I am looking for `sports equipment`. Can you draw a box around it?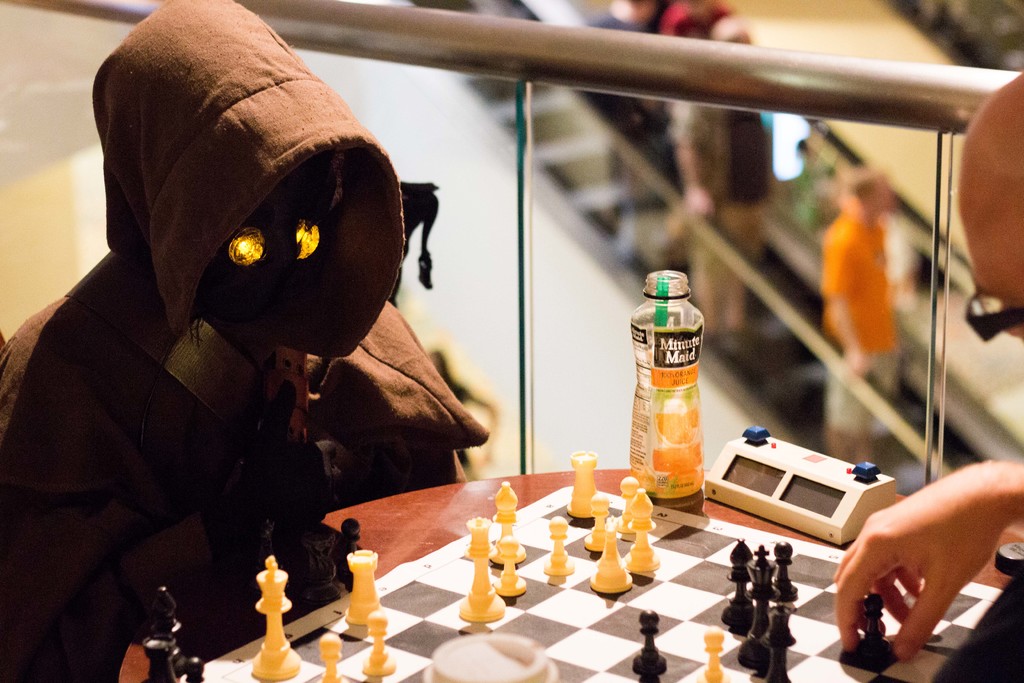
Sure, the bounding box is BBox(488, 522, 529, 601).
